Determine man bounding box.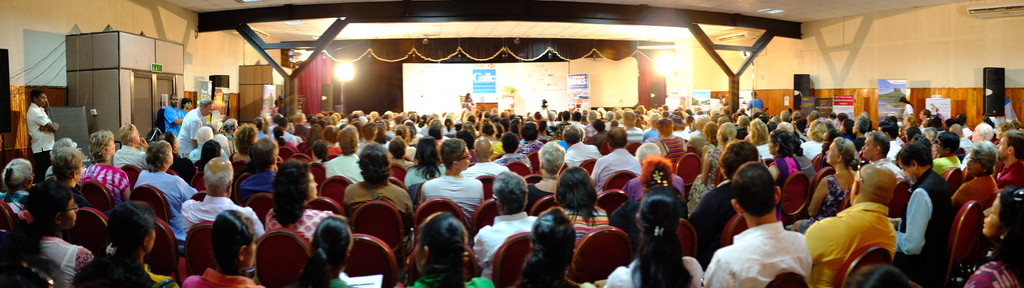
Determined: BBox(620, 114, 648, 147).
